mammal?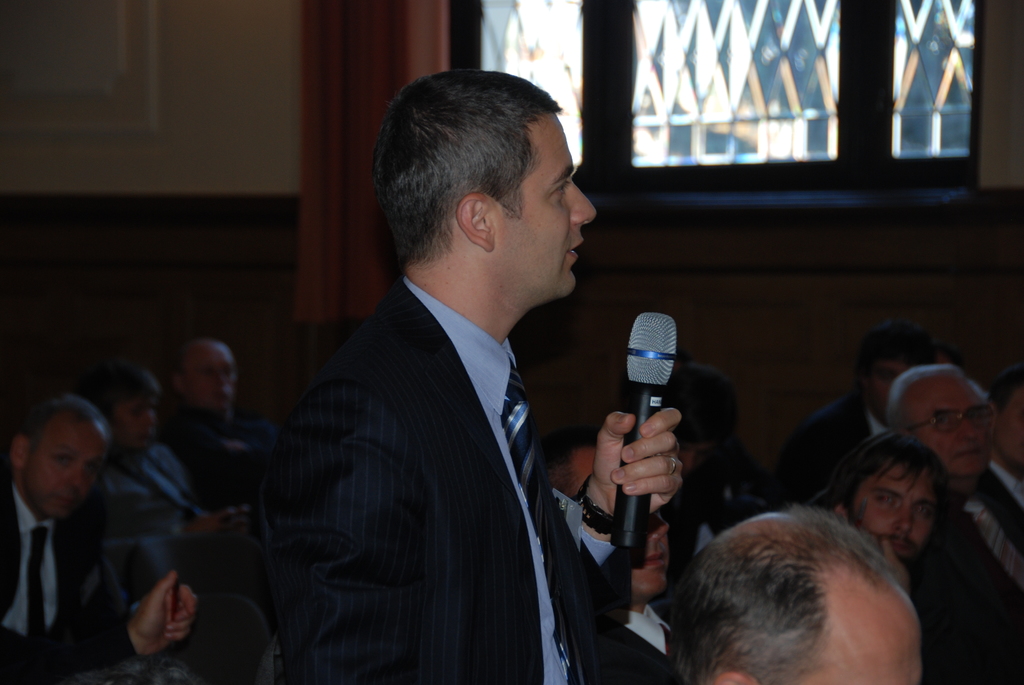
0/392/205/682
